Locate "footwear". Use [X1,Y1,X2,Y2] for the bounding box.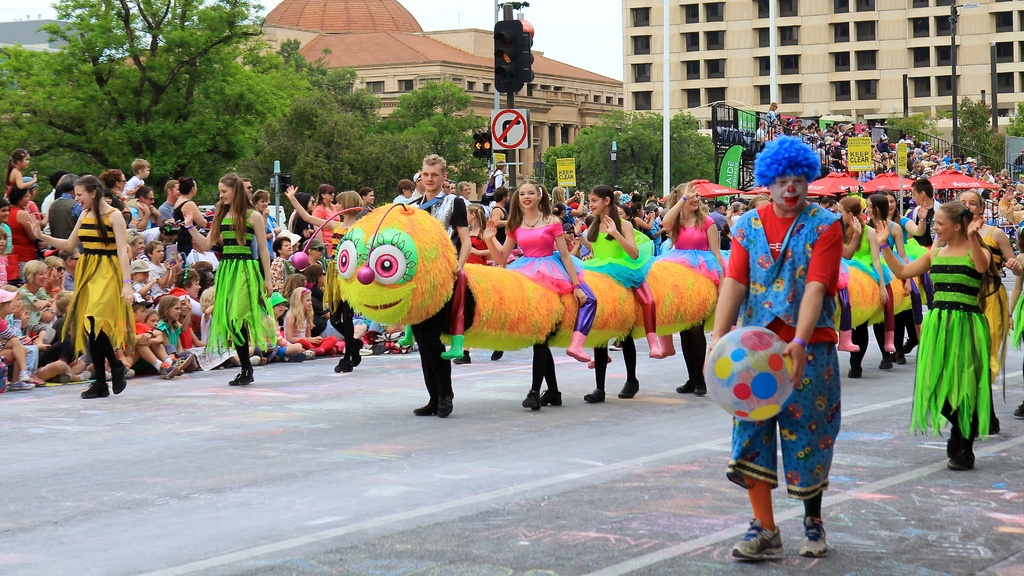
[491,349,504,361].
